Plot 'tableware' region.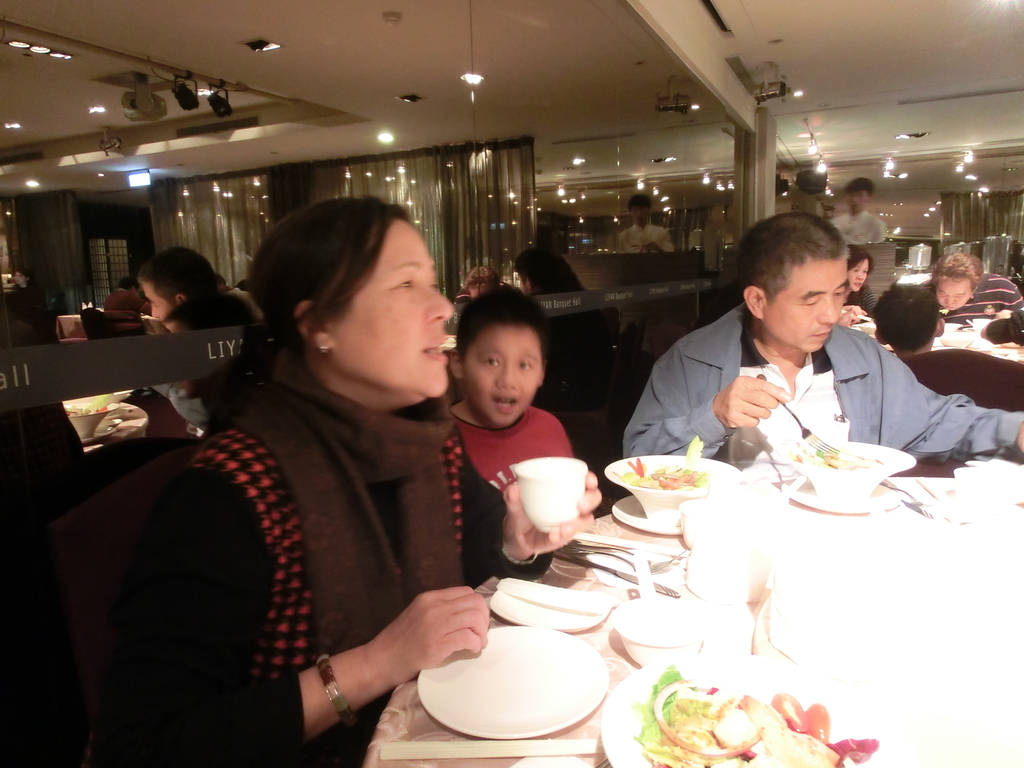
Plotted at 422:630:609:748.
